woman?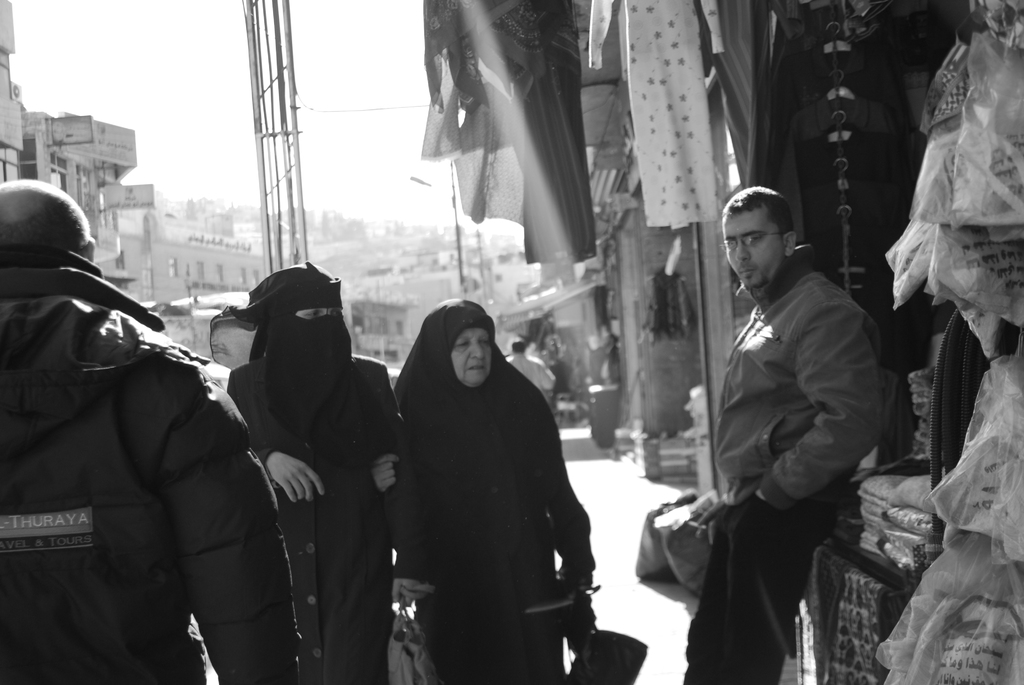
{"x1": 234, "y1": 262, "x2": 408, "y2": 684}
